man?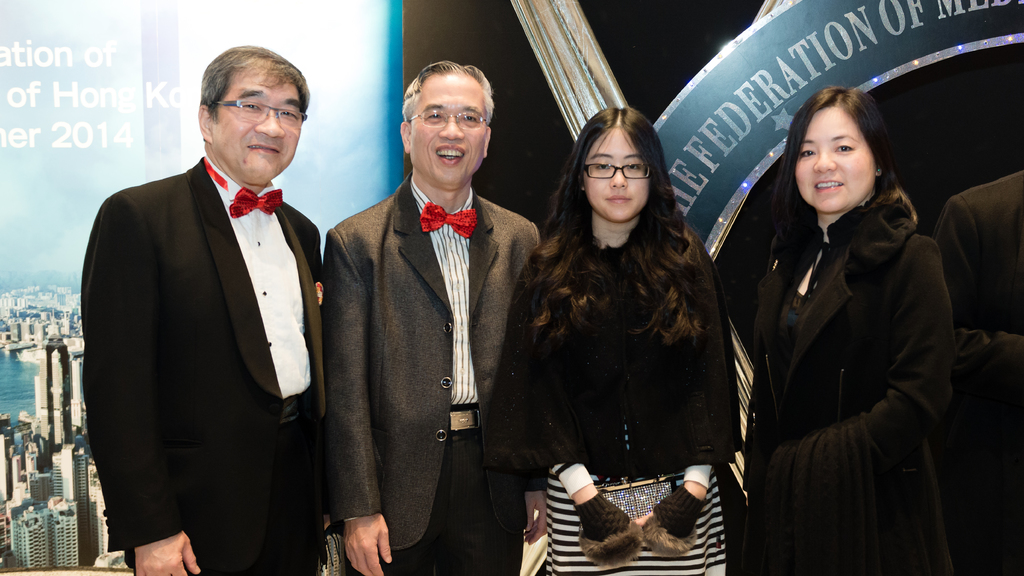
l=323, t=56, r=551, b=570
